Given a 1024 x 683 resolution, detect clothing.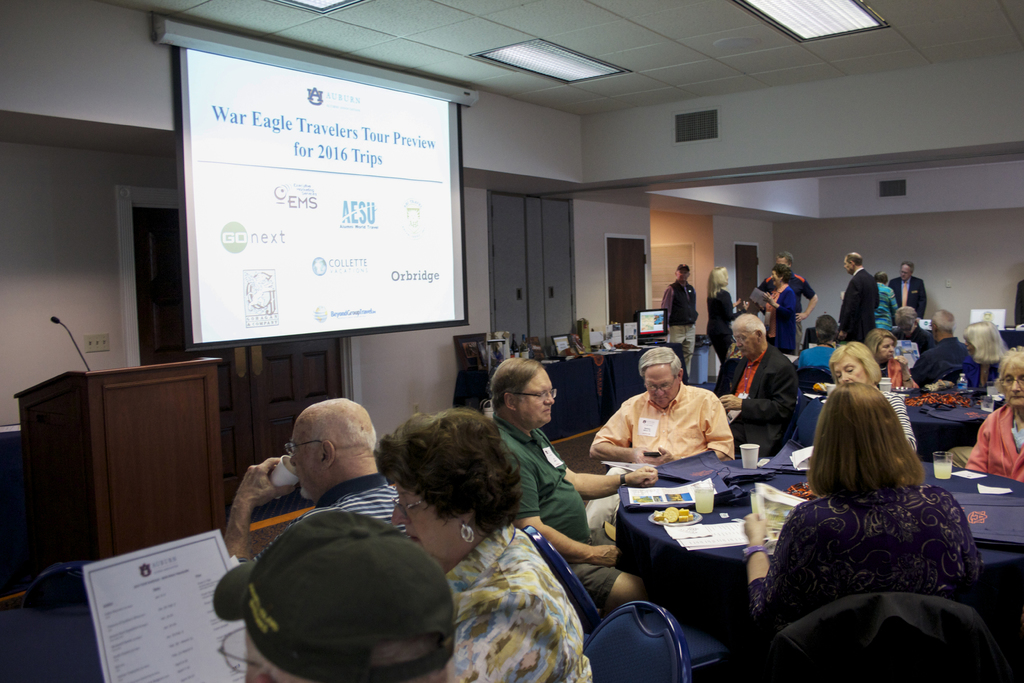
left=906, top=332, right=993, bottom=383.
